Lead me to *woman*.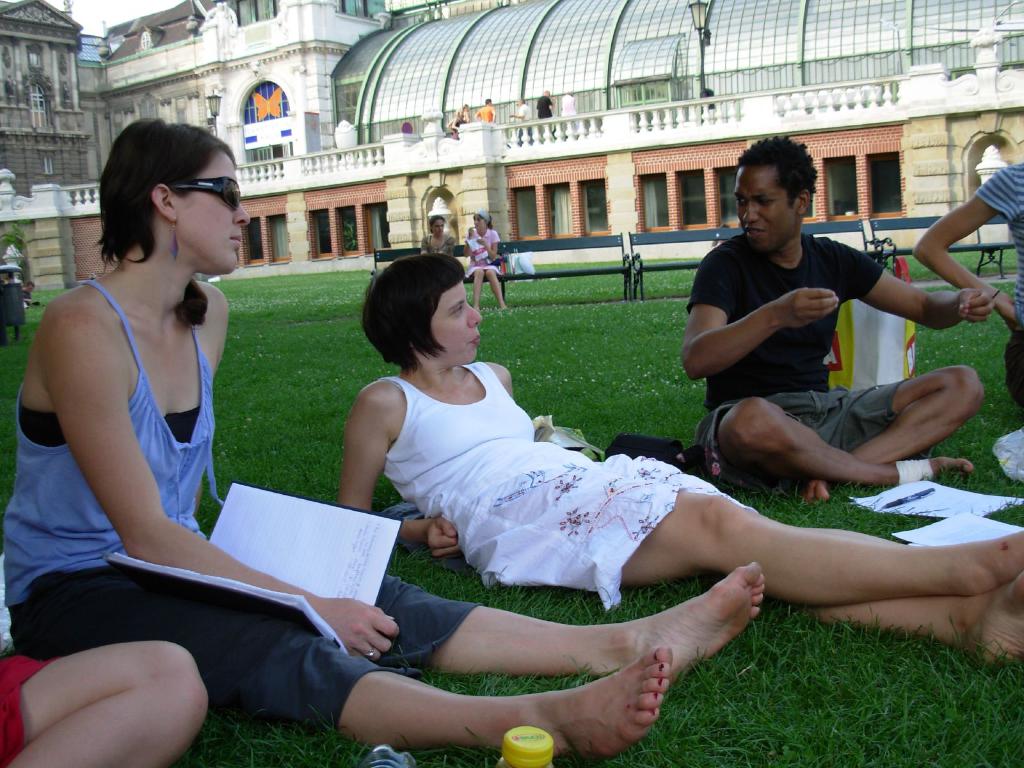
Lead to {"x1": 421, "y1": 214, "x2": 465, "y2": 261}.
